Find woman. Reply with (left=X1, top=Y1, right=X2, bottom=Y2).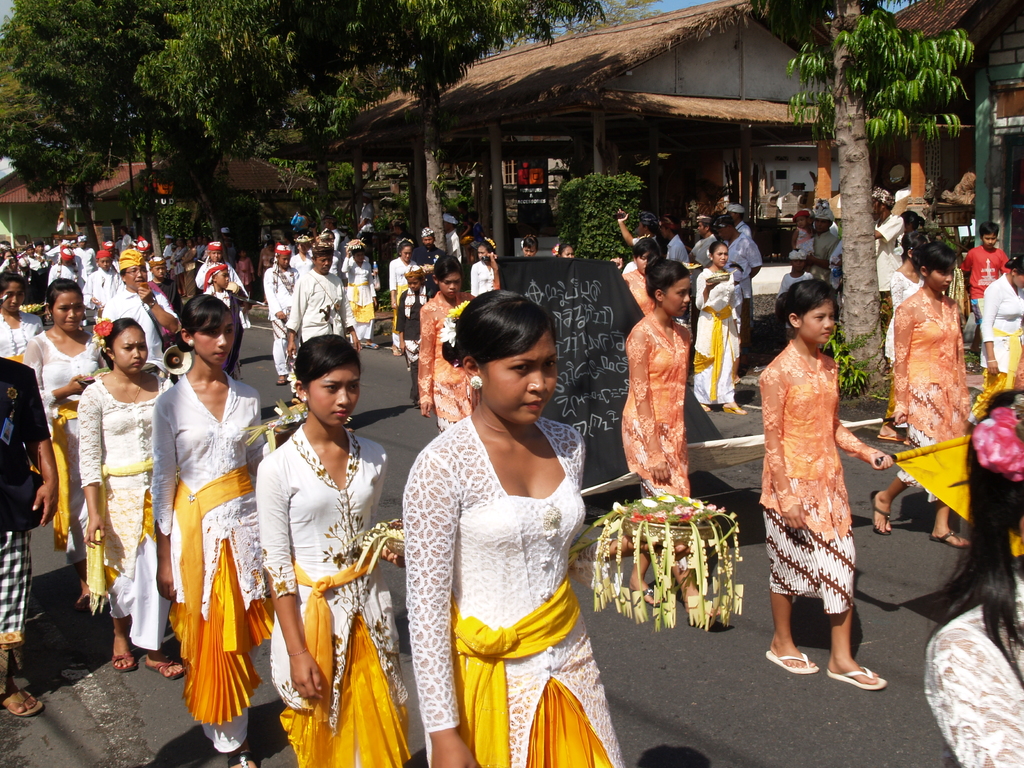
(left=553, top=241, right=575, bottom=261).
